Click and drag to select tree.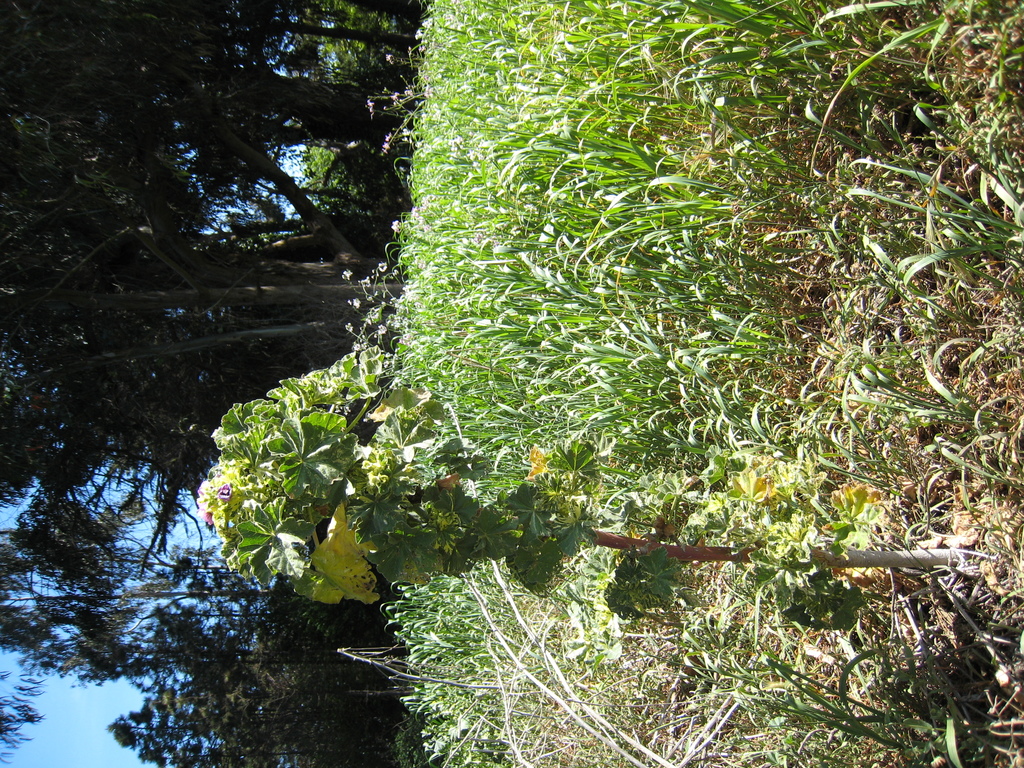
Selection: box=[190, 566, 404, 767].
